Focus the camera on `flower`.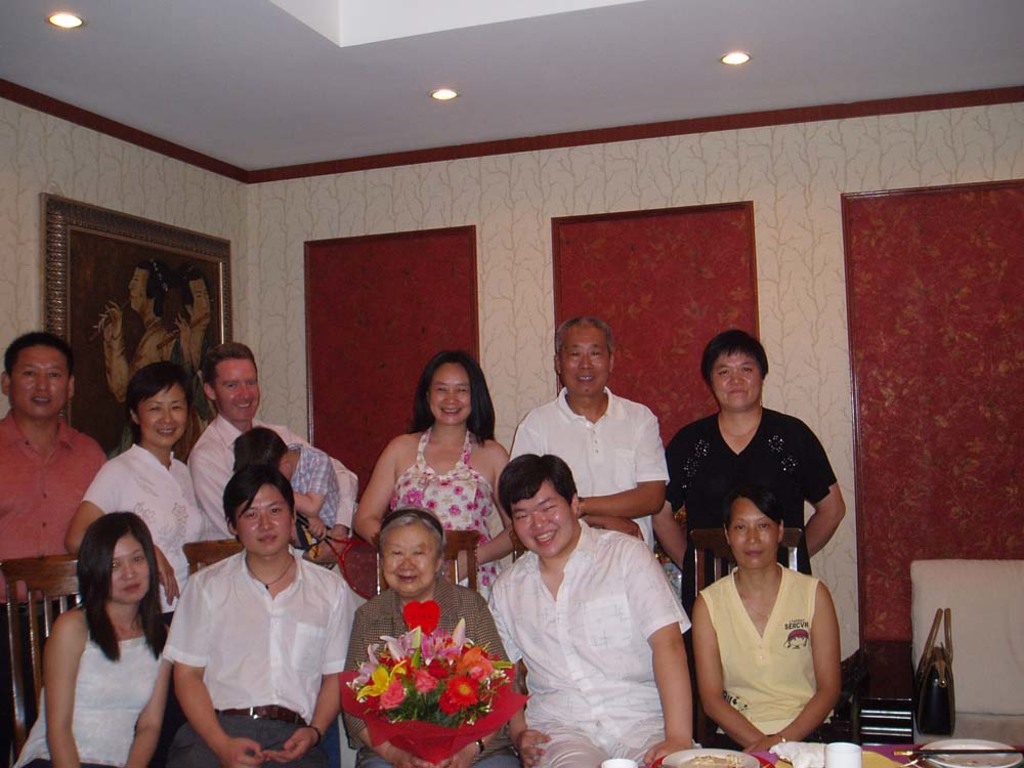
Focus region: detection(444, 673, 476, 708).
